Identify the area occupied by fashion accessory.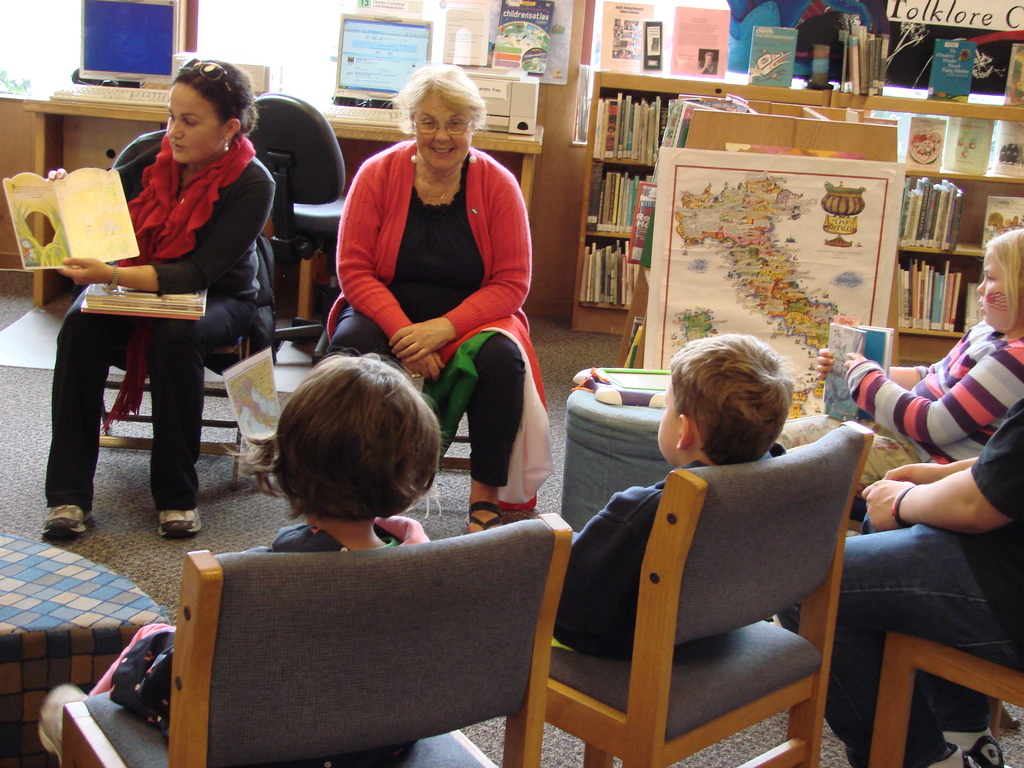
Area: crop(415, 170, 458, 207).
